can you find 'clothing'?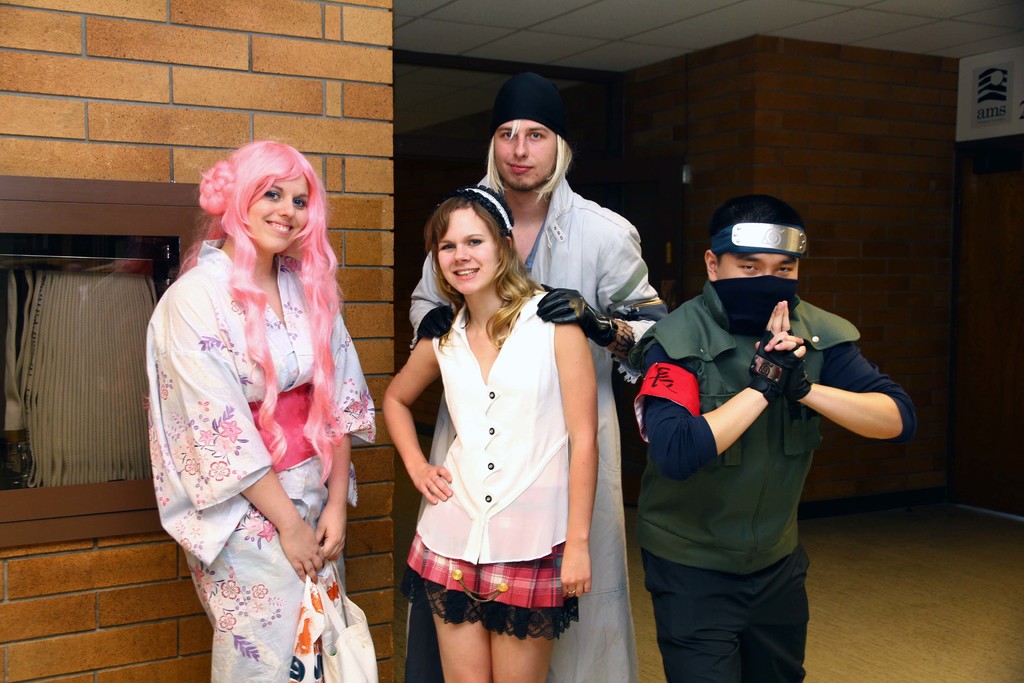
Yes, bounding box: locate(406, 167, 670, 682).
